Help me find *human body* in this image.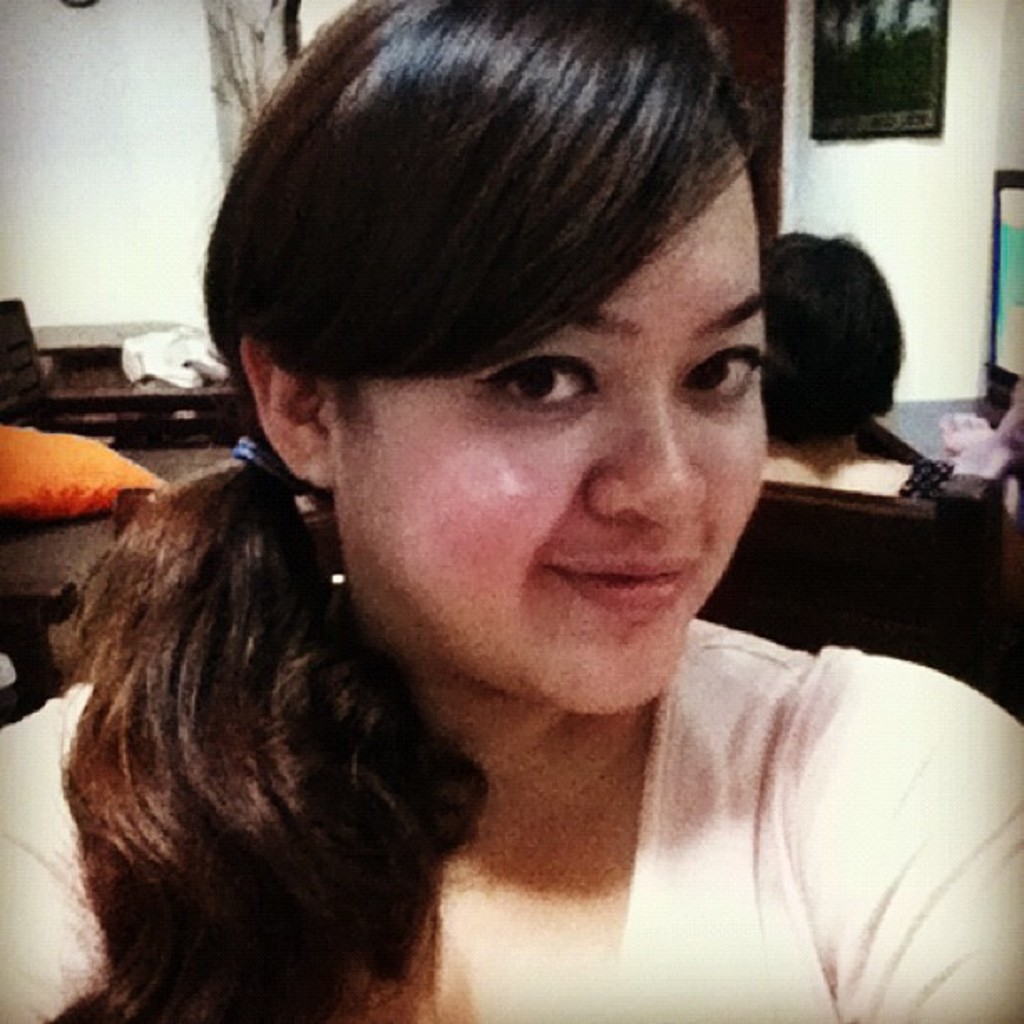
Found it: <bbox>0, 0, 1022, 1022</bbox>.
